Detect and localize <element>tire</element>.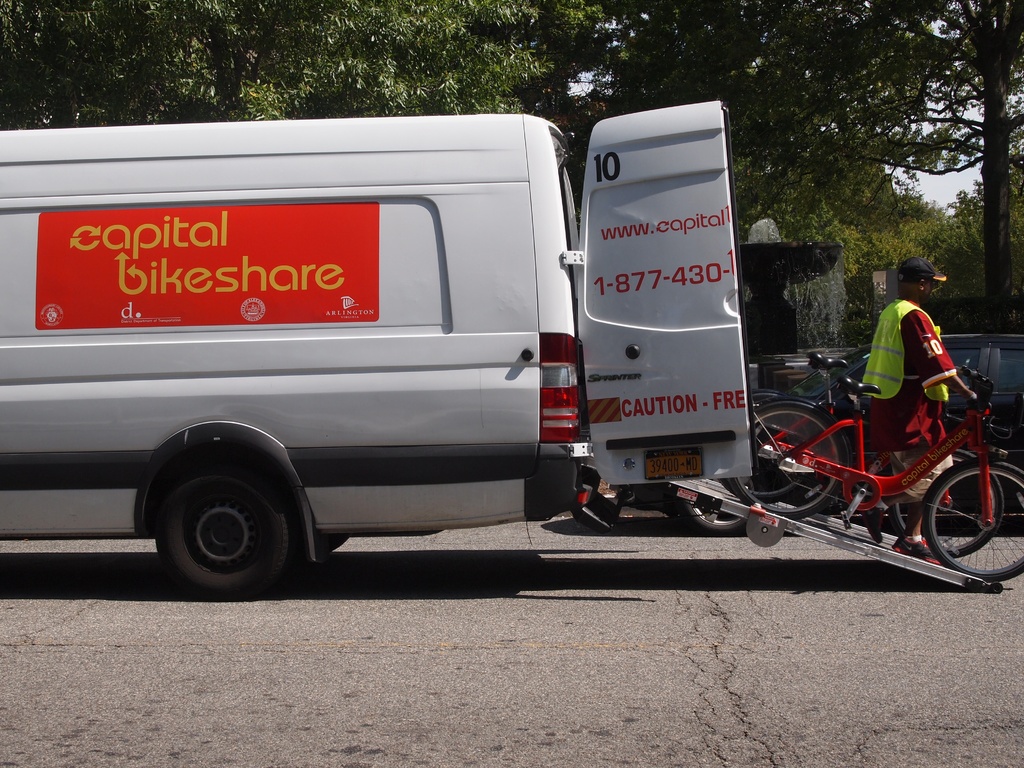
Localized at box=[888, 450, 1003, 559].
